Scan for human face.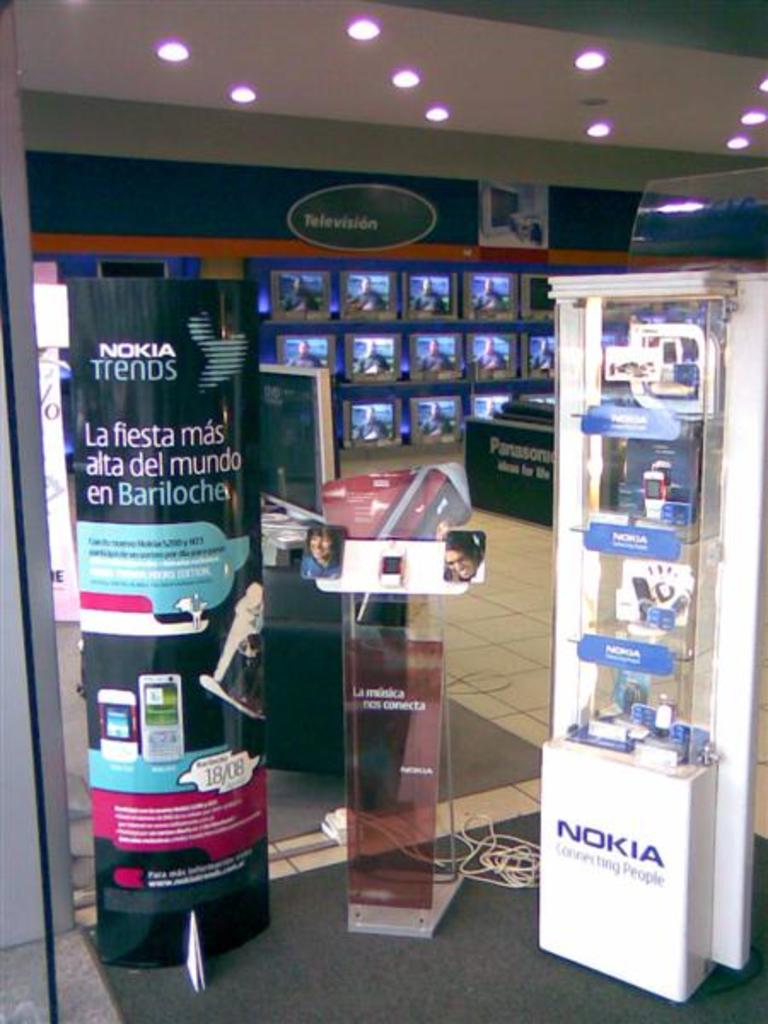
Scan result: {"left": 295, "top": 338, "right": 309, "bottom": 353}.
